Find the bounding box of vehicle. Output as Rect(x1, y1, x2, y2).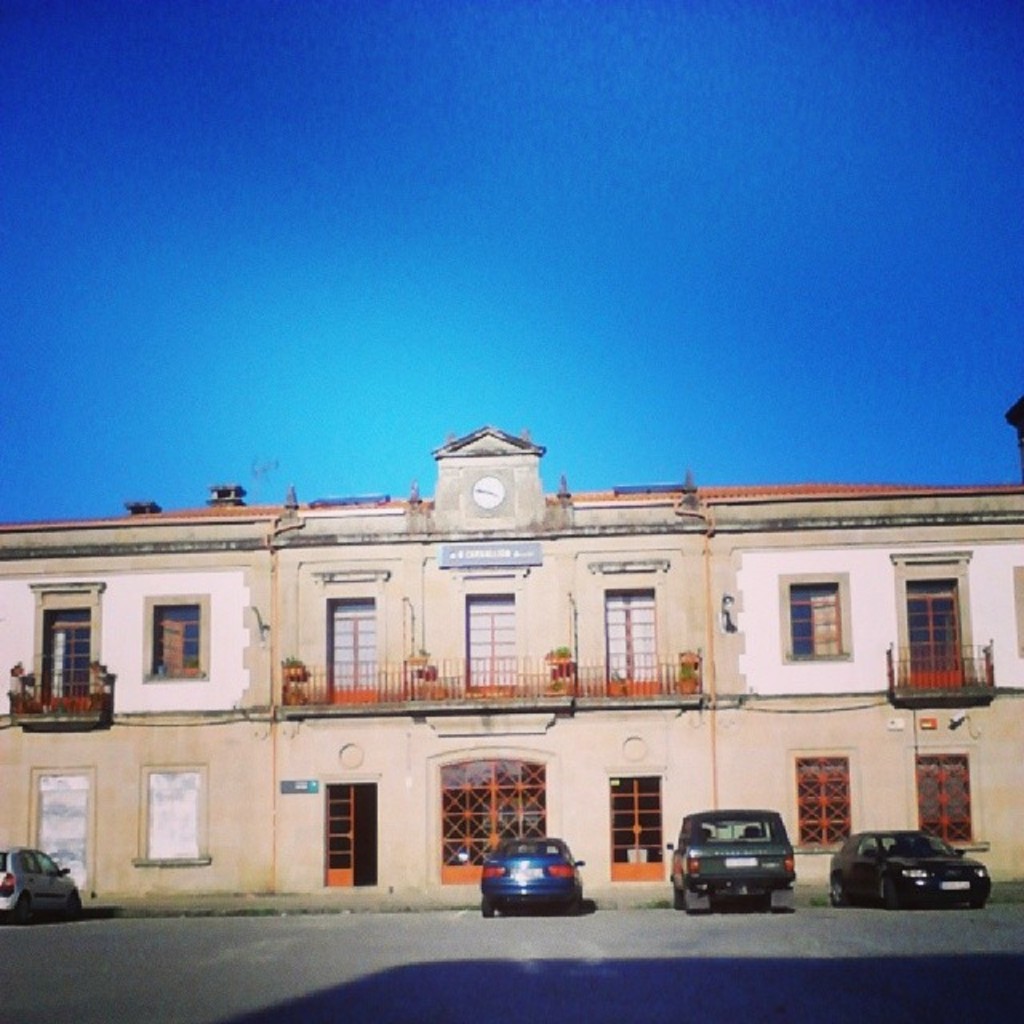
Rect(662, 806, 797, 915).
